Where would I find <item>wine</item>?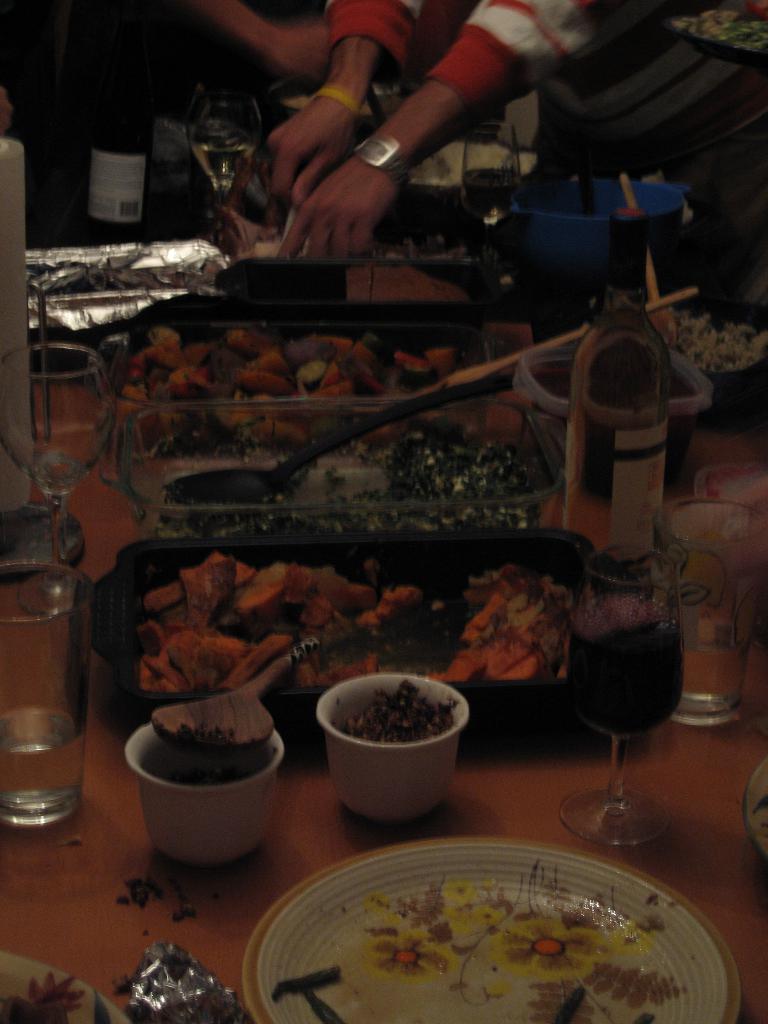
At [561,538,687,847].
